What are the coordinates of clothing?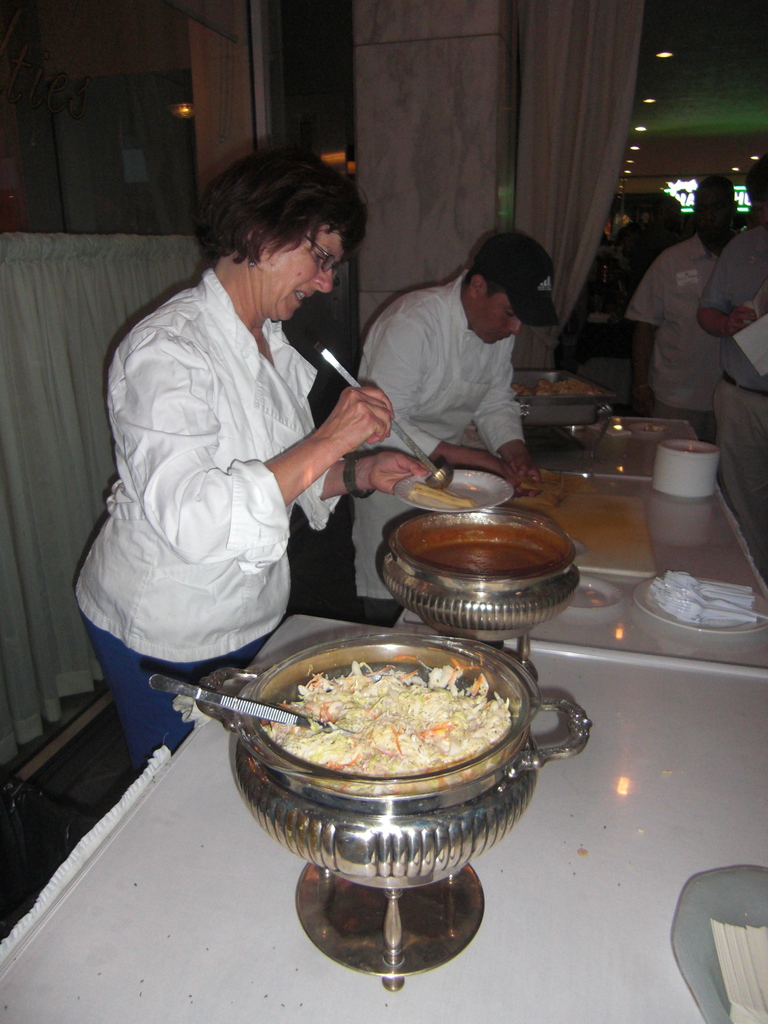
360, 279, 526, 624.
